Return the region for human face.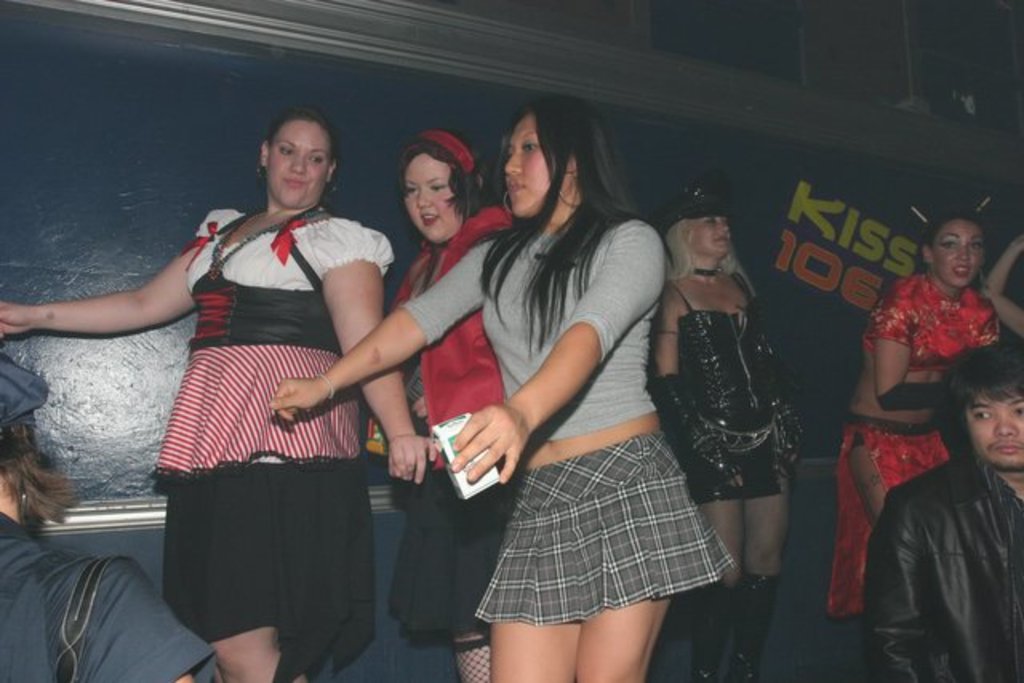
<bbox>688, 214, 738, 254</bbox>.
